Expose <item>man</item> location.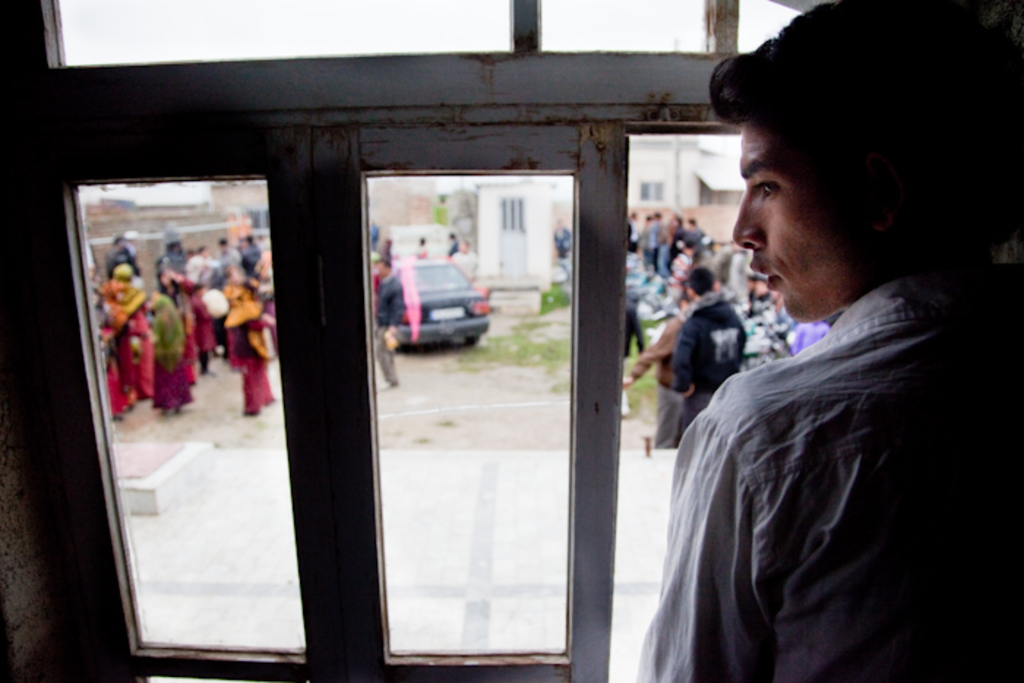
Exposed at box=[651, 22, 1005, 679].
